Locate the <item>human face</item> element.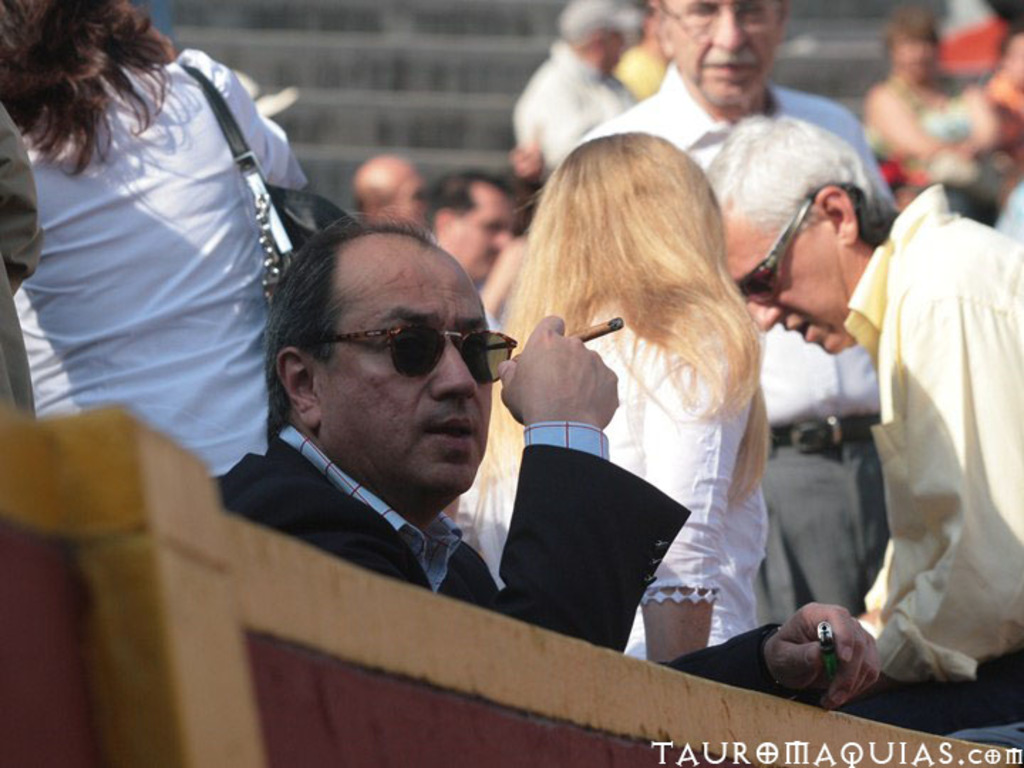
Element bbox: {"x1": 656, "y1": 0, "x2": 782, "y2": 102}.
